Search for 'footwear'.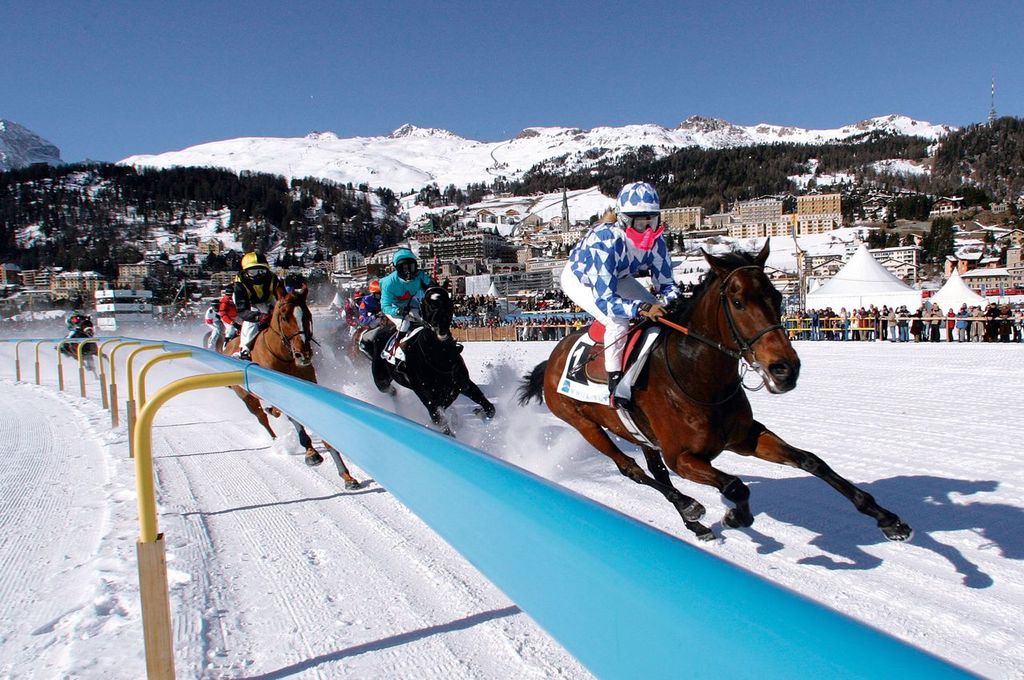
Found at rect(241, 350, 252, 358).
